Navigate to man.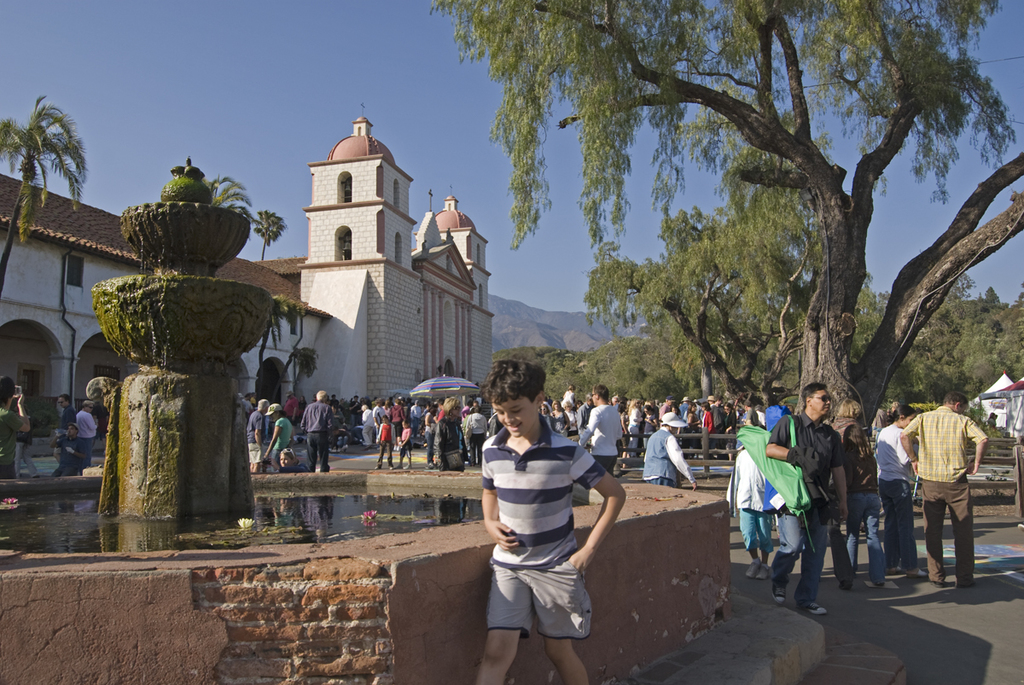
Navigation target: Rect(411, 394, 421, 436).
